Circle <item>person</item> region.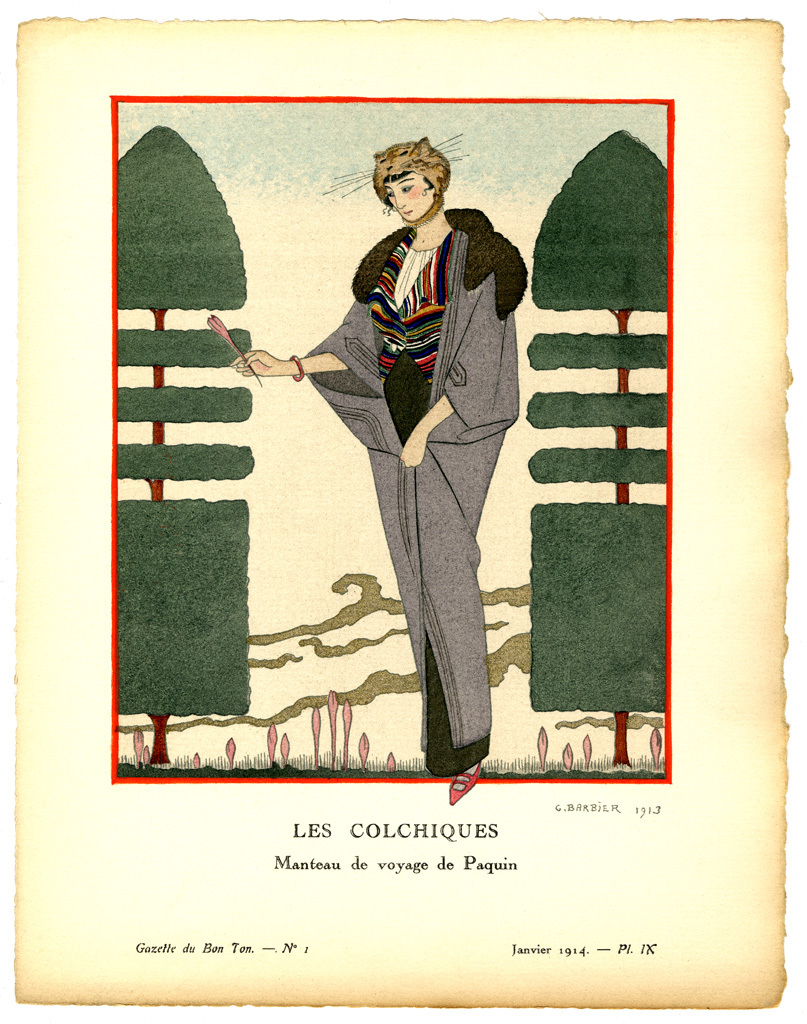
Region: <box>252,112,553,819</box>.
